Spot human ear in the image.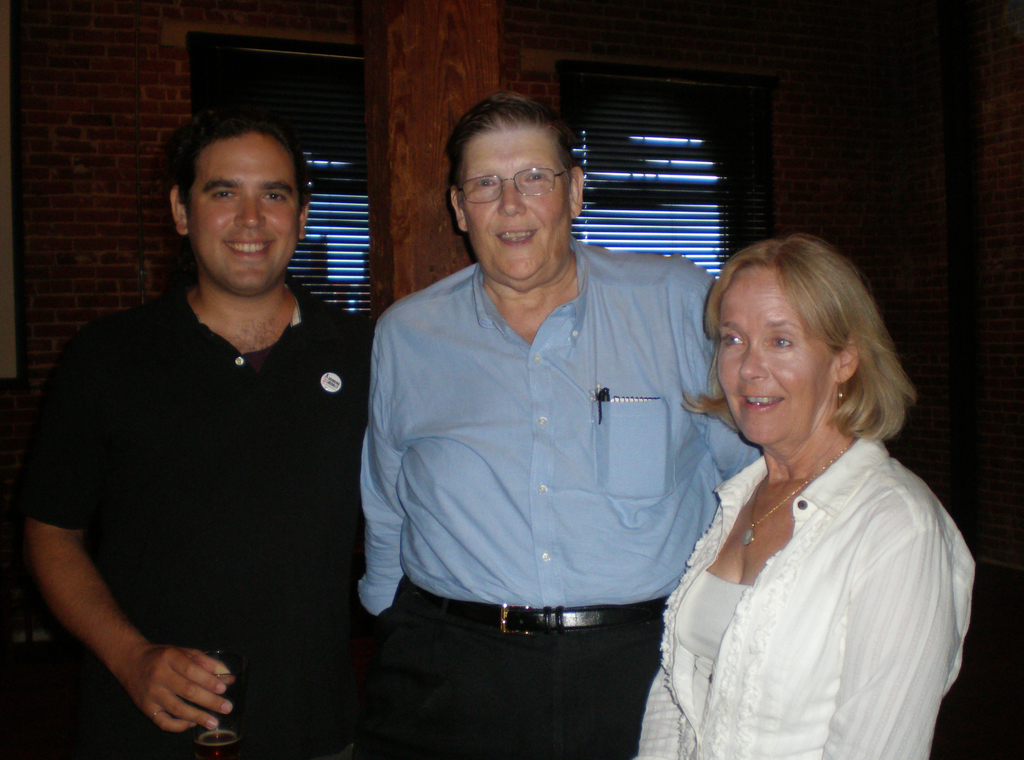
human ear found at (x1=831, y1=338, x2=860, y2=384).
